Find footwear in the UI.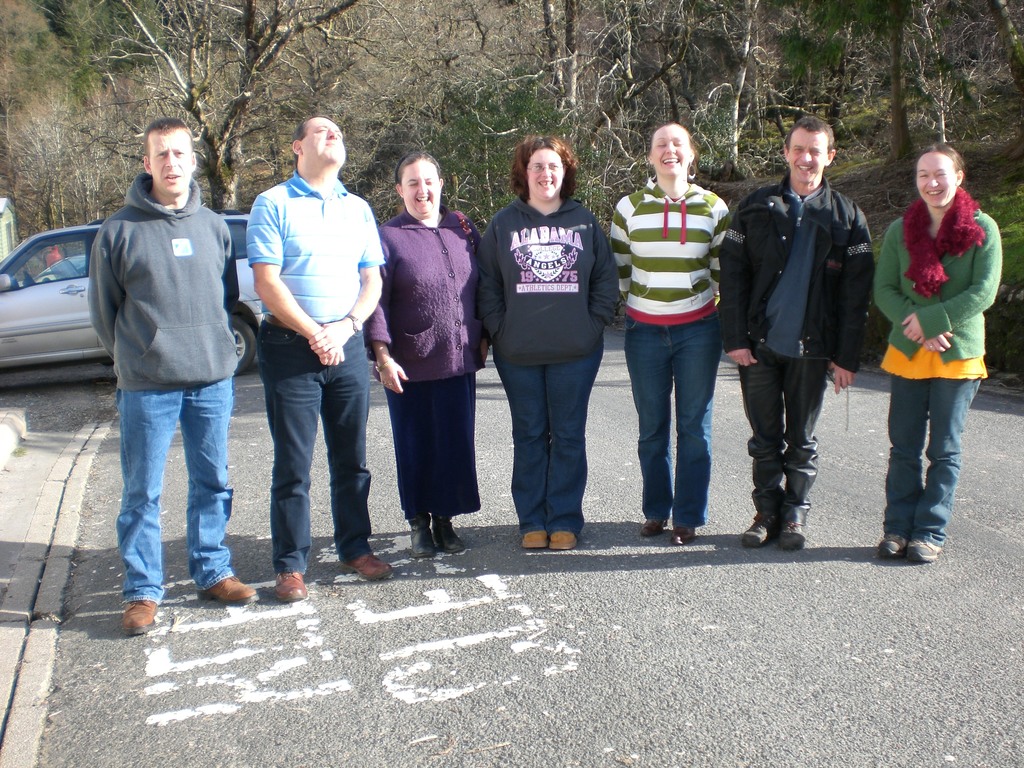
UI element at box(743, 514, 780, 545).
